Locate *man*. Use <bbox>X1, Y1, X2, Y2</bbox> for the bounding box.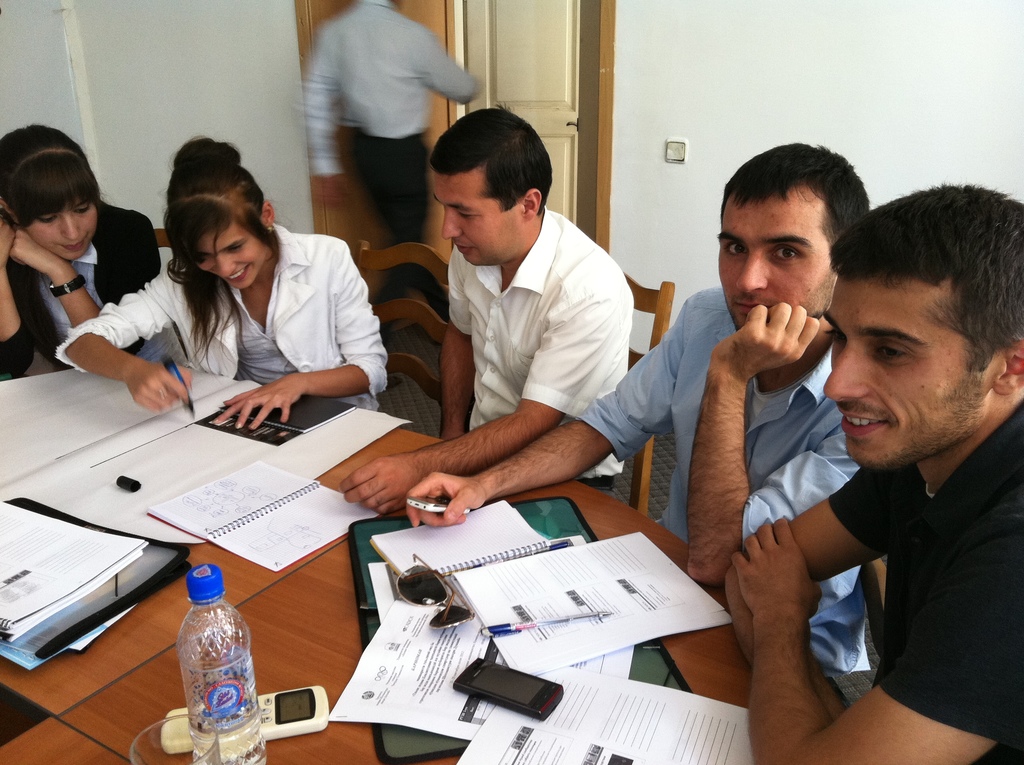
<bbox>346, 99, 620, 493</bbox>.
